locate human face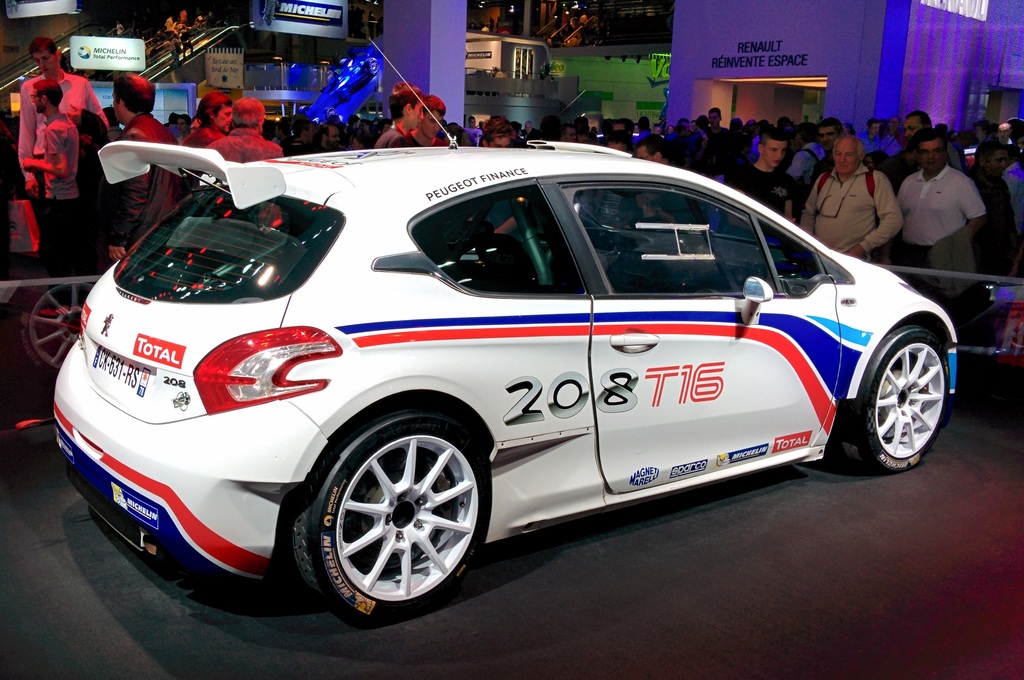
left=917, top=142, right=945, bottom=168
